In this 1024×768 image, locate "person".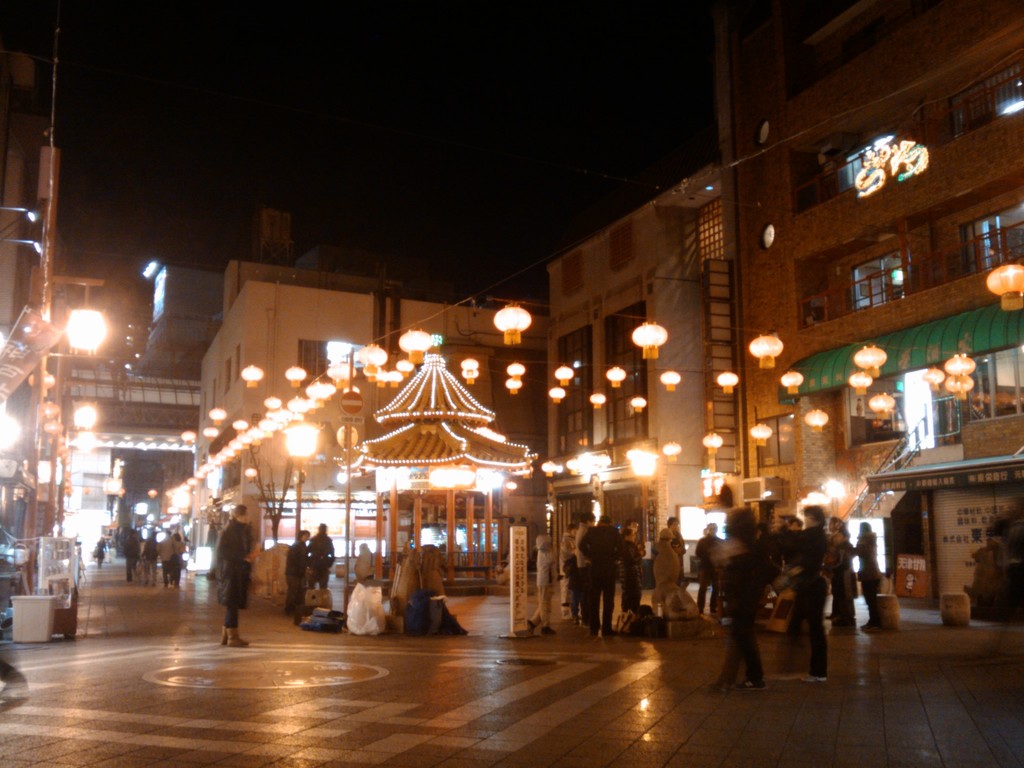
Bounding box: 810, 528, 859, 637.
